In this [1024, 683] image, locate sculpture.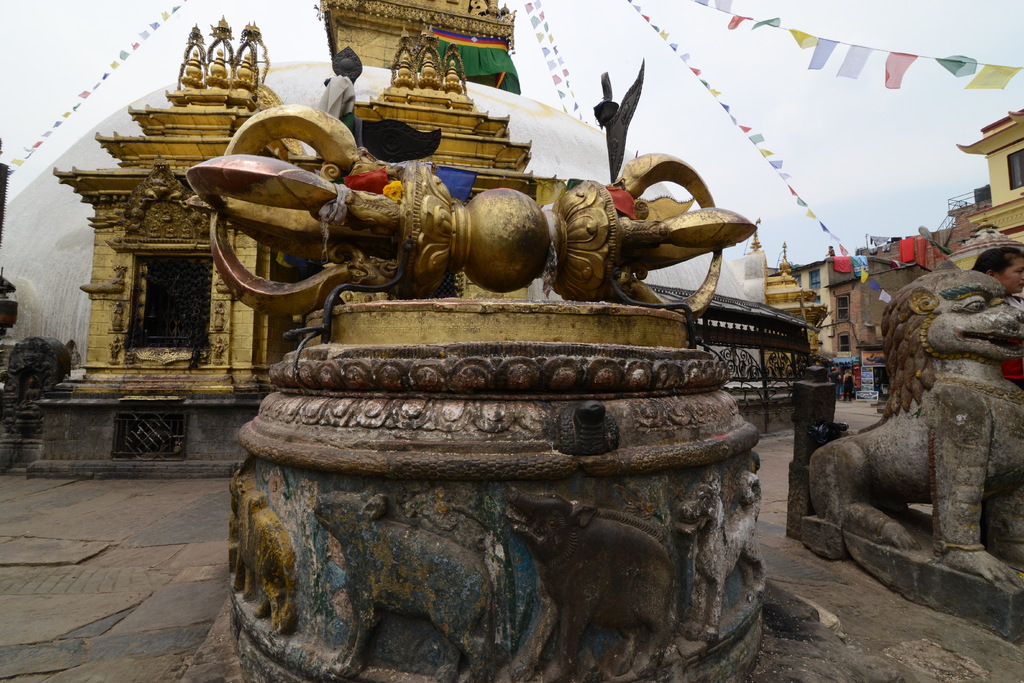
Bounding box: {"left": 595, "top": 74, "right": 662, "bottom": 176}.
